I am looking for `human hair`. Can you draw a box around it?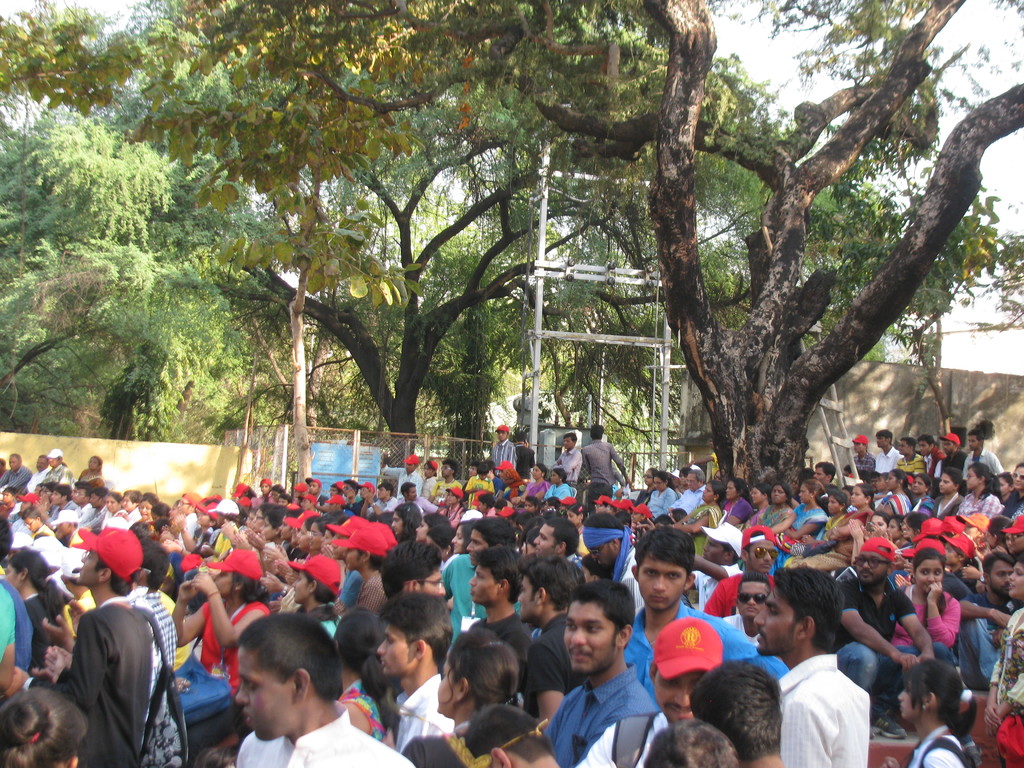
Sure, the bounding box is <bbox>857, 482, 881, 512</bbox>.
